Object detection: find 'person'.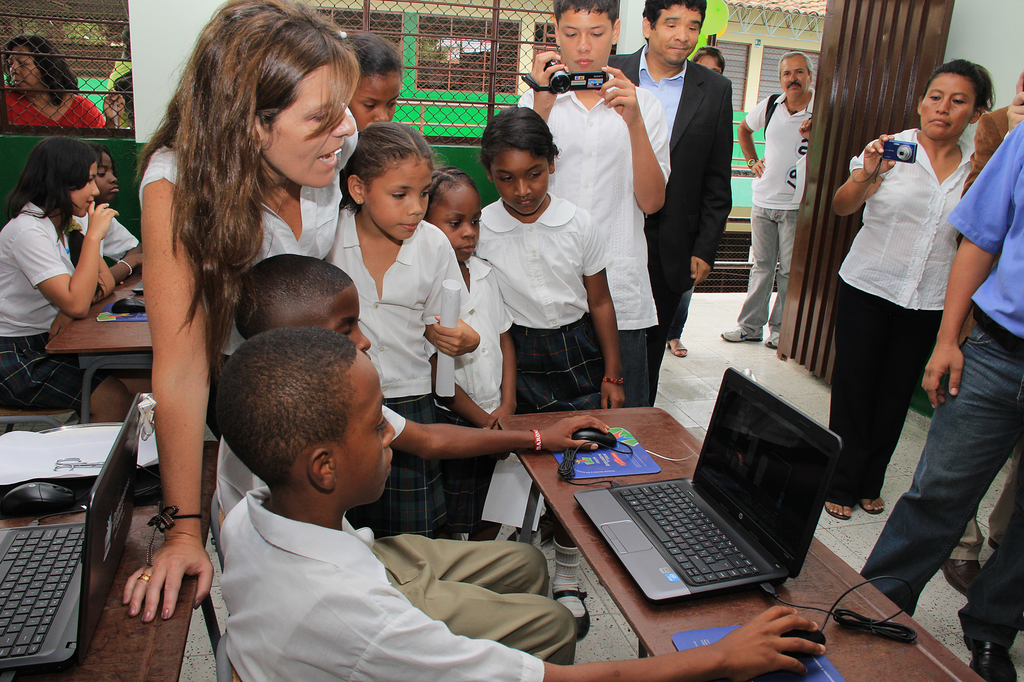
x1=852 y1=72 x2=1023 y2=681.
